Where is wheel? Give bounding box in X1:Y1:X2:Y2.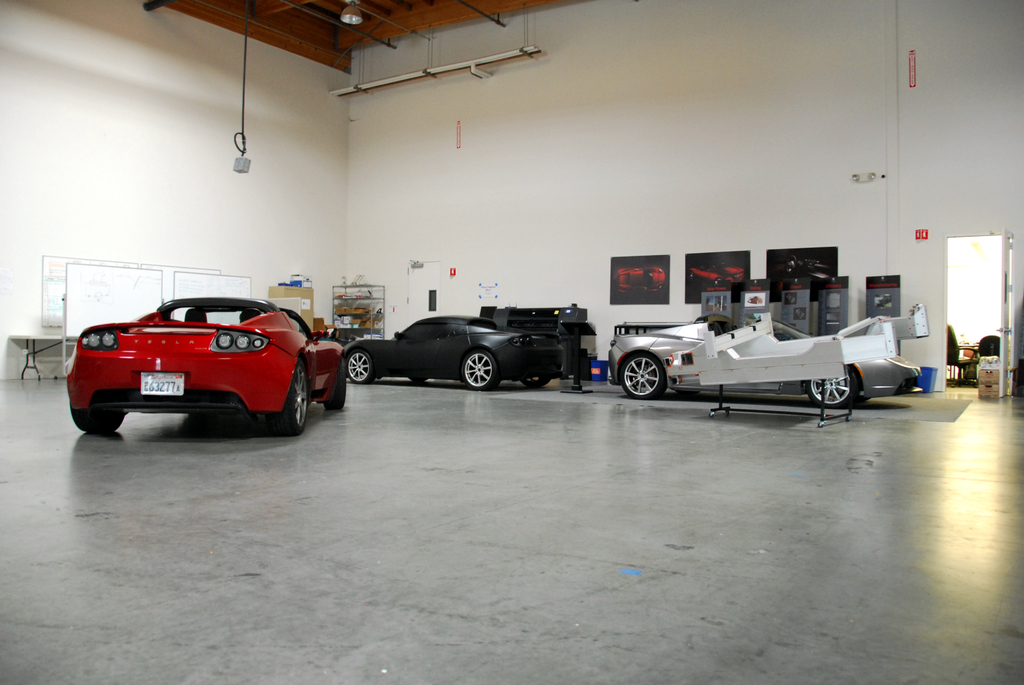
68:409:123:431.
